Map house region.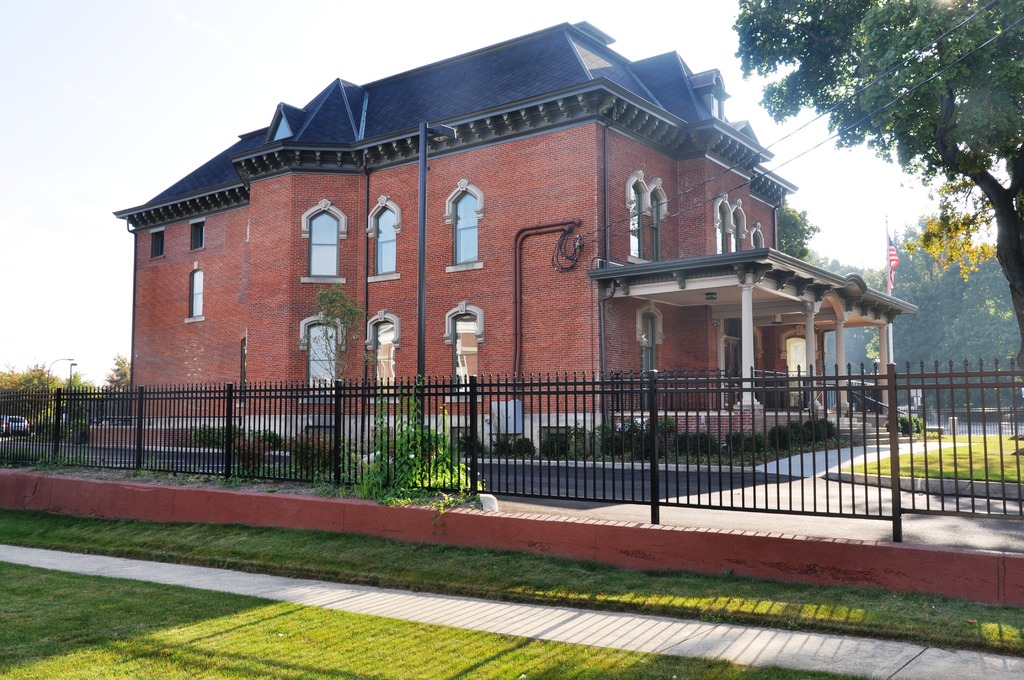
Mapped to bbox=(88, 19, 918, 450).
